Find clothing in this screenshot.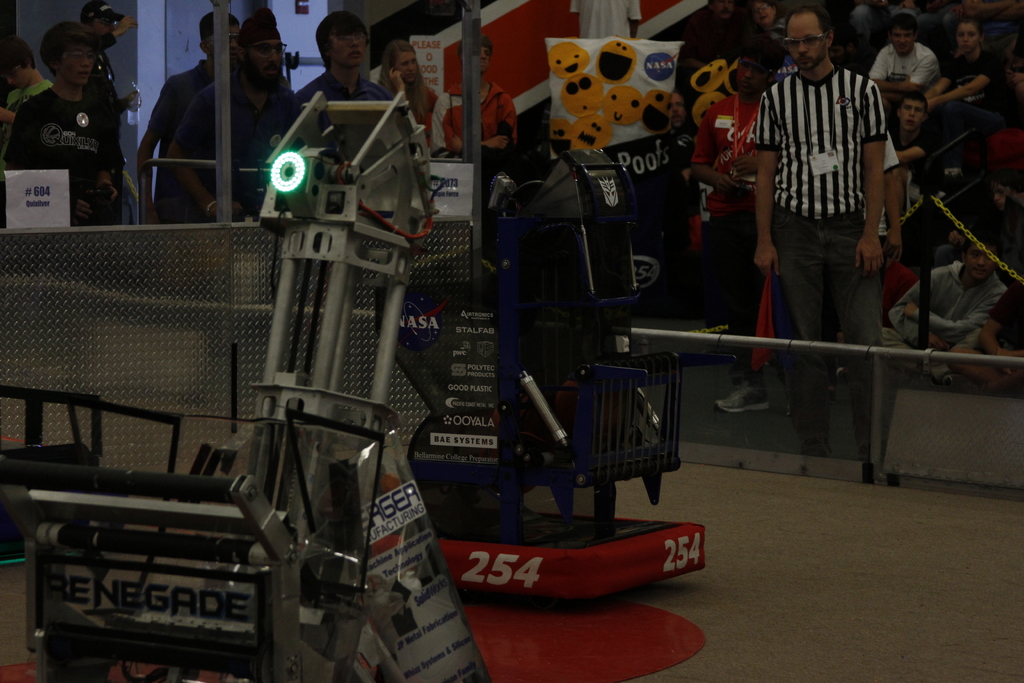
The bounding box for clothing is [896, 252, 1010, 384].
